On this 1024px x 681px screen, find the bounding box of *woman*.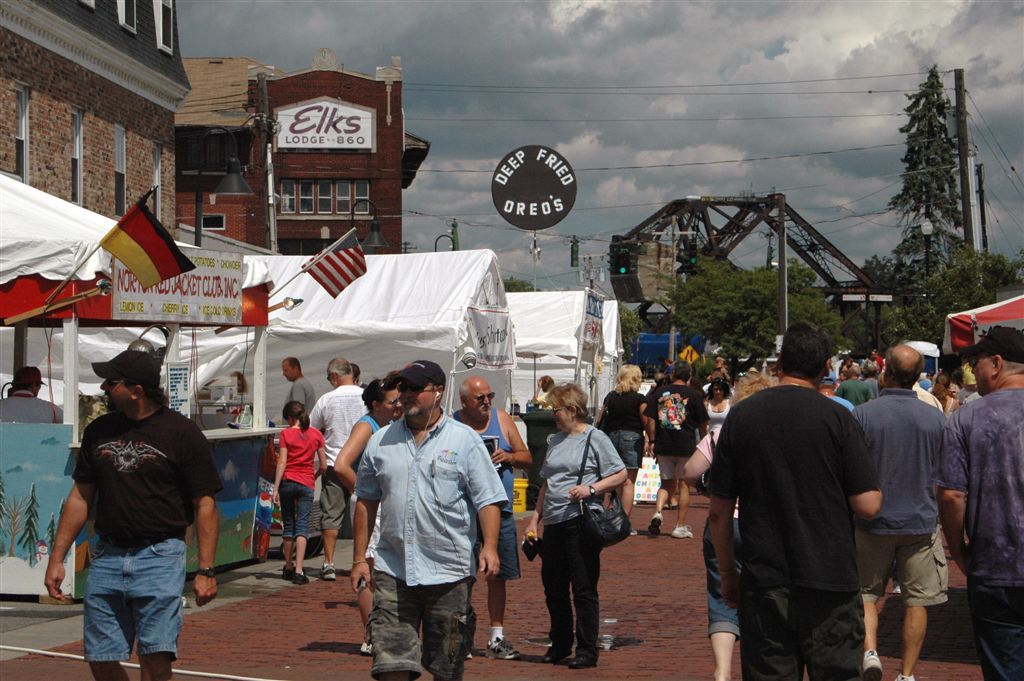
Bounding box: pyautogui.locateOnScreen(332, 377, 404, 655).
